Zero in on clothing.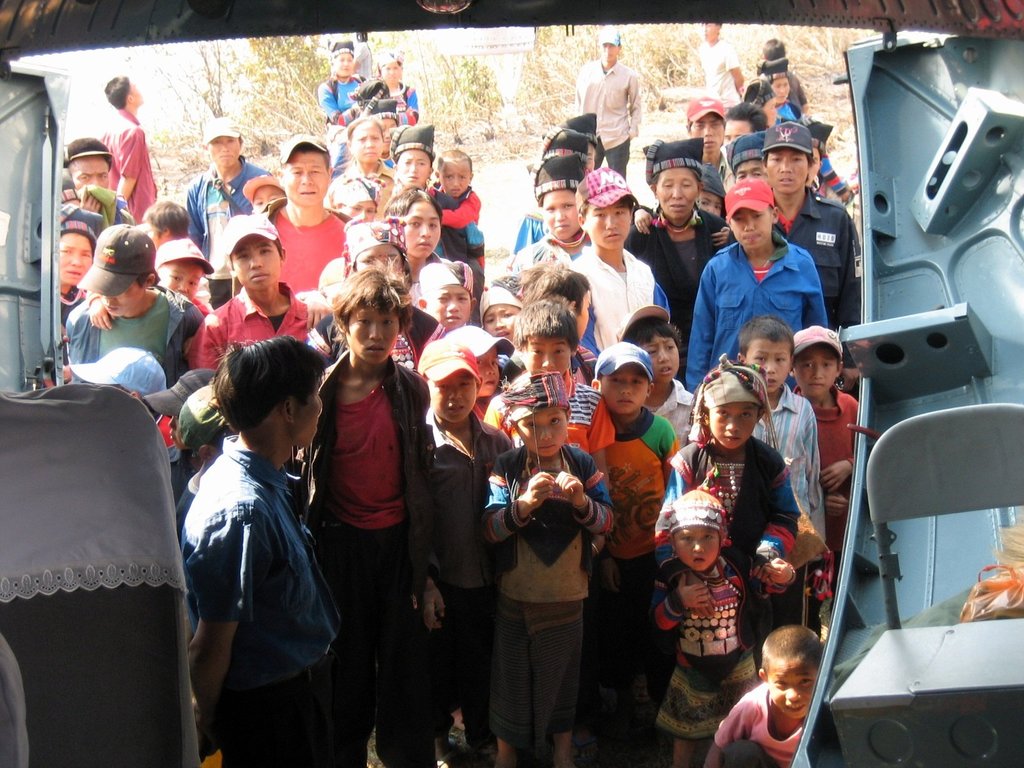
Zeroed in: region(569, 238, 666, 345).
